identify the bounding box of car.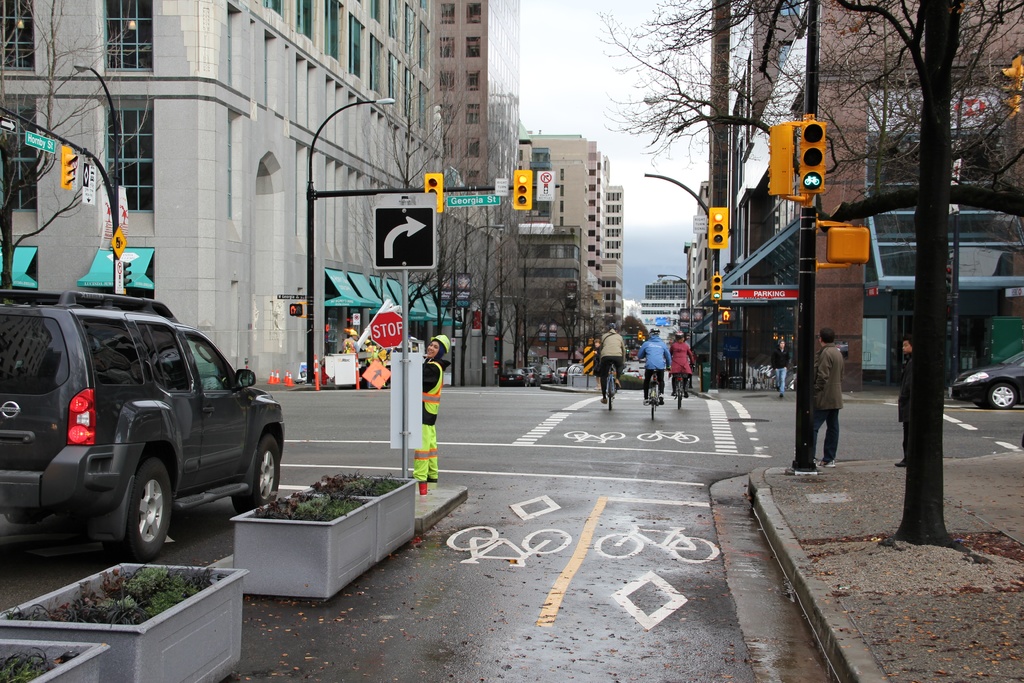
(left=947, top=356, right=1023, bottom=411).
